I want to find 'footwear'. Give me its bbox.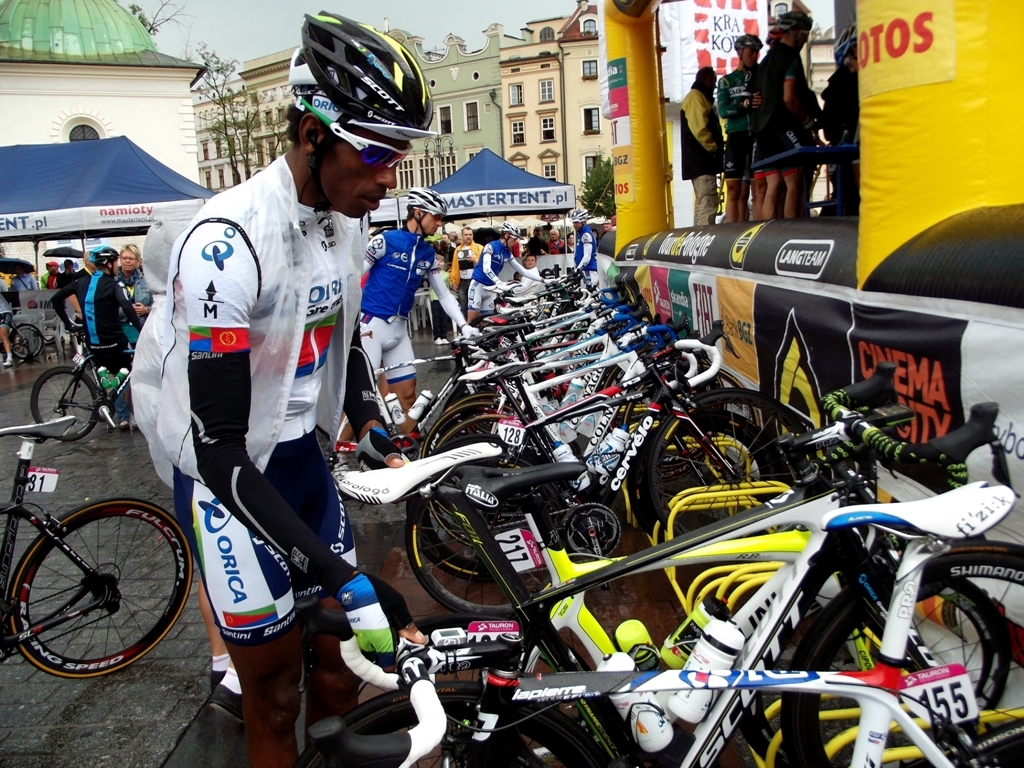
crop(208, 672, 266, 727).
